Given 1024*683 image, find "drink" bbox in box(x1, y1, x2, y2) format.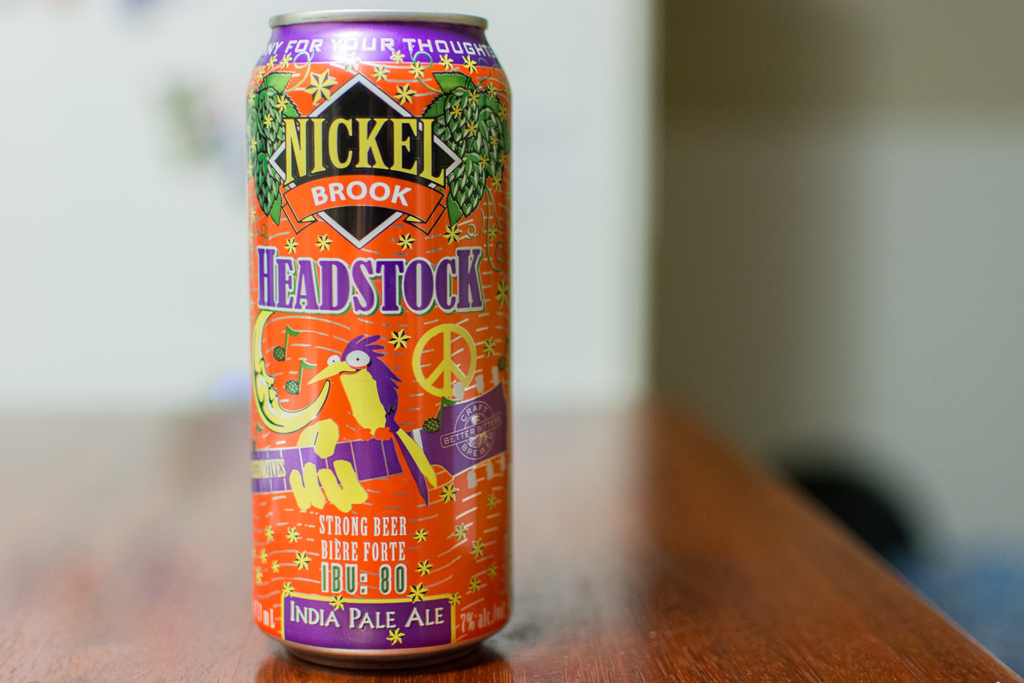
box(239, 18, 502, 682).
